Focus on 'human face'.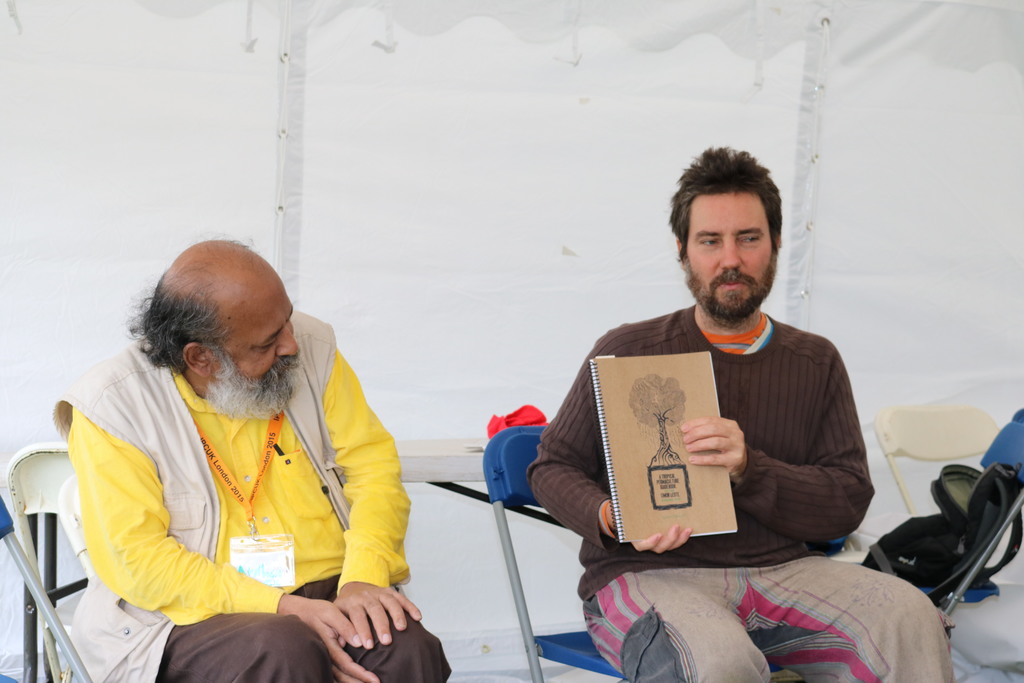
Focused at rect(214, 279, 297, 400).
